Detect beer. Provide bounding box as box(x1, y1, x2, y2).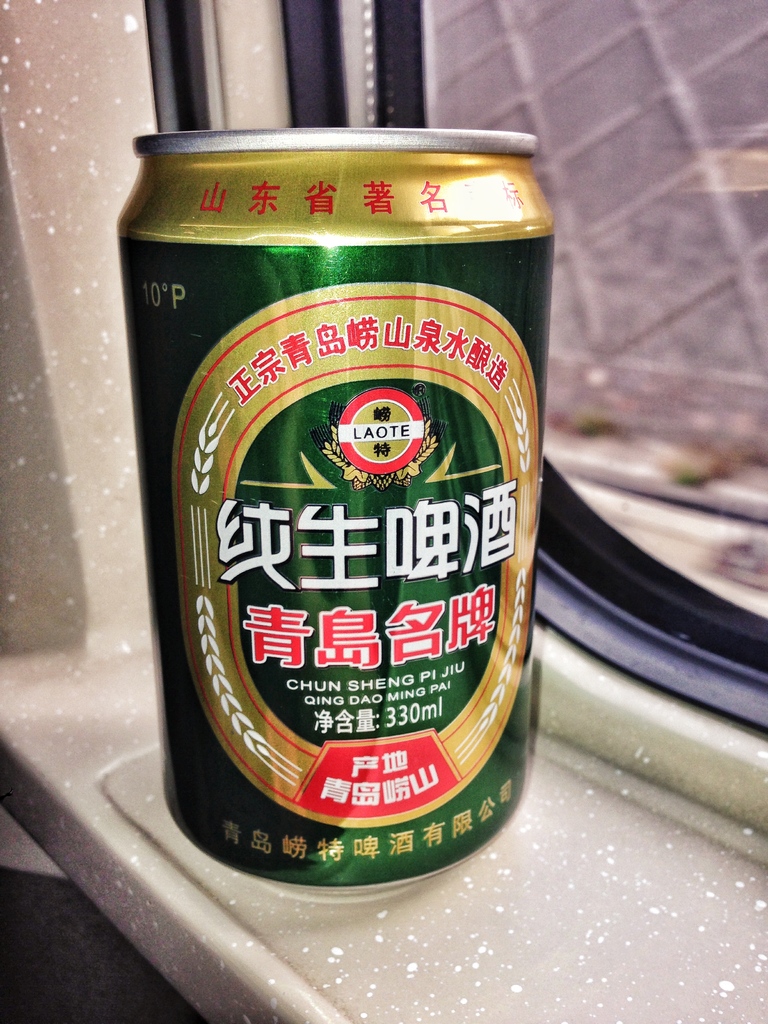
box(164, 124, 554, 906).
